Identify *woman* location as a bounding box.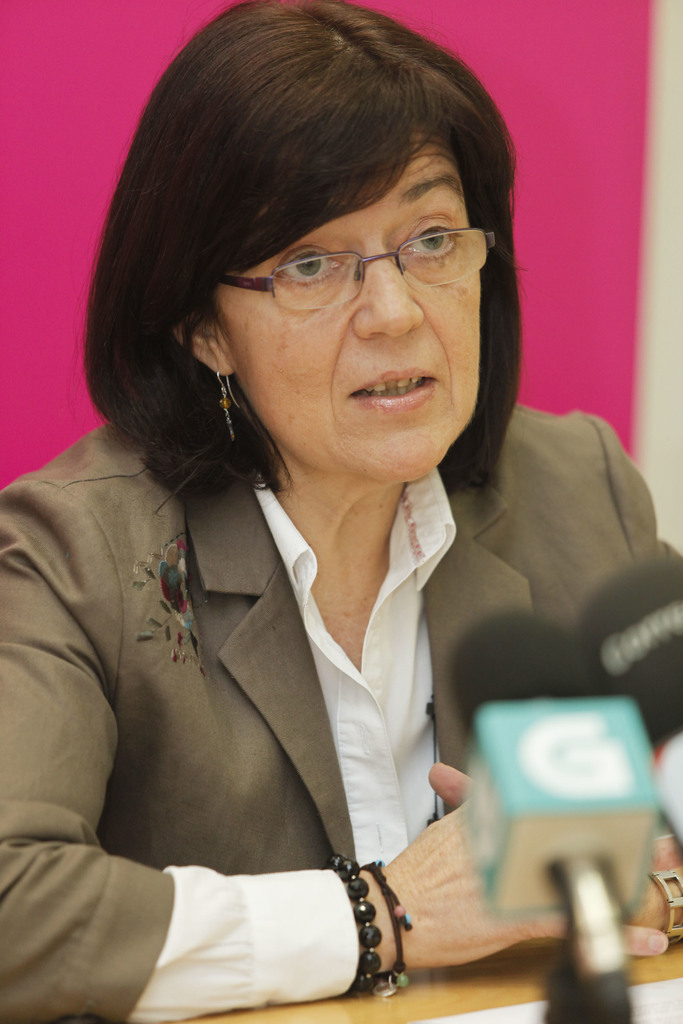
select_region(18, 42, 643, 998).
